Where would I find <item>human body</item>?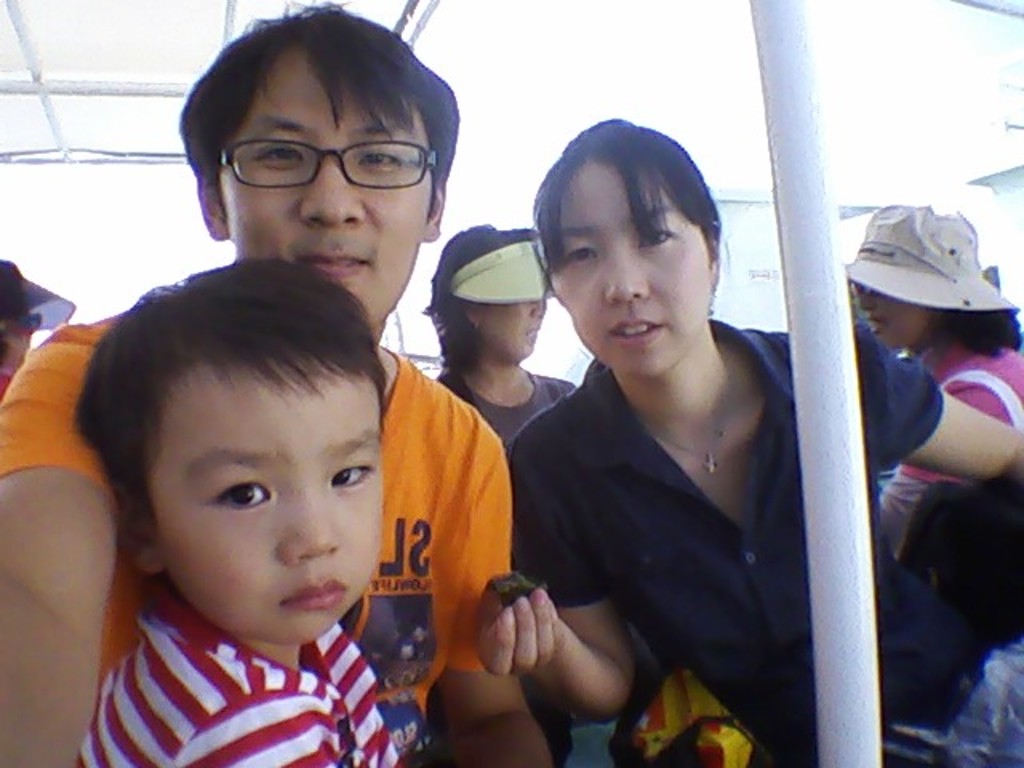
At rect(0, 312, 554, 766).
